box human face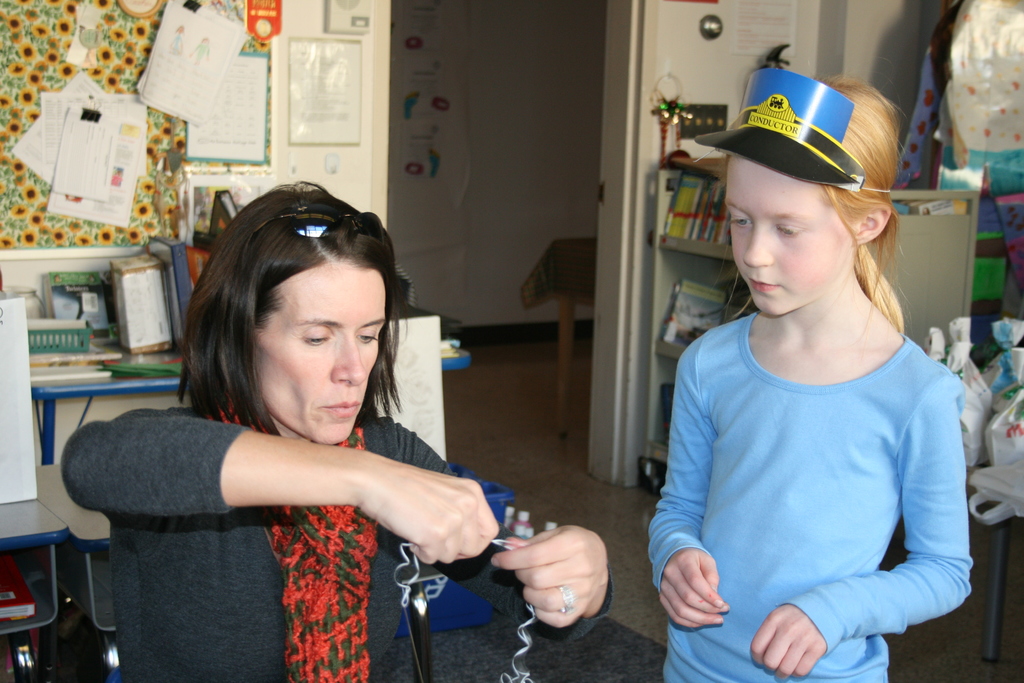
<bbox>252, 259, 386, 447</bbox>
